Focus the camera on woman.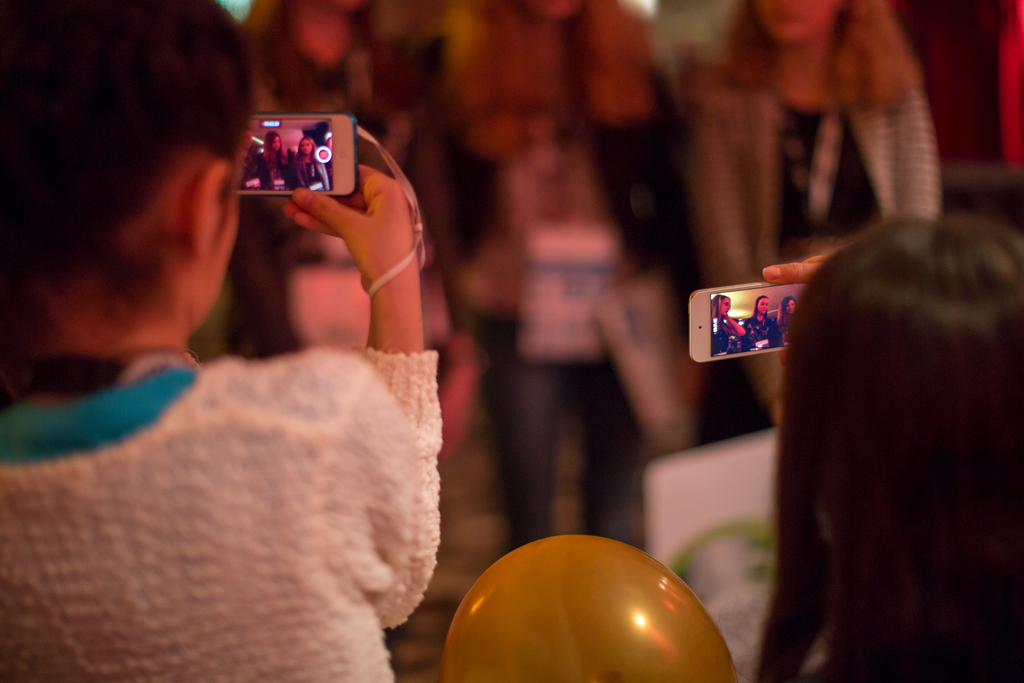
Focus region: (257,131,294,194).
